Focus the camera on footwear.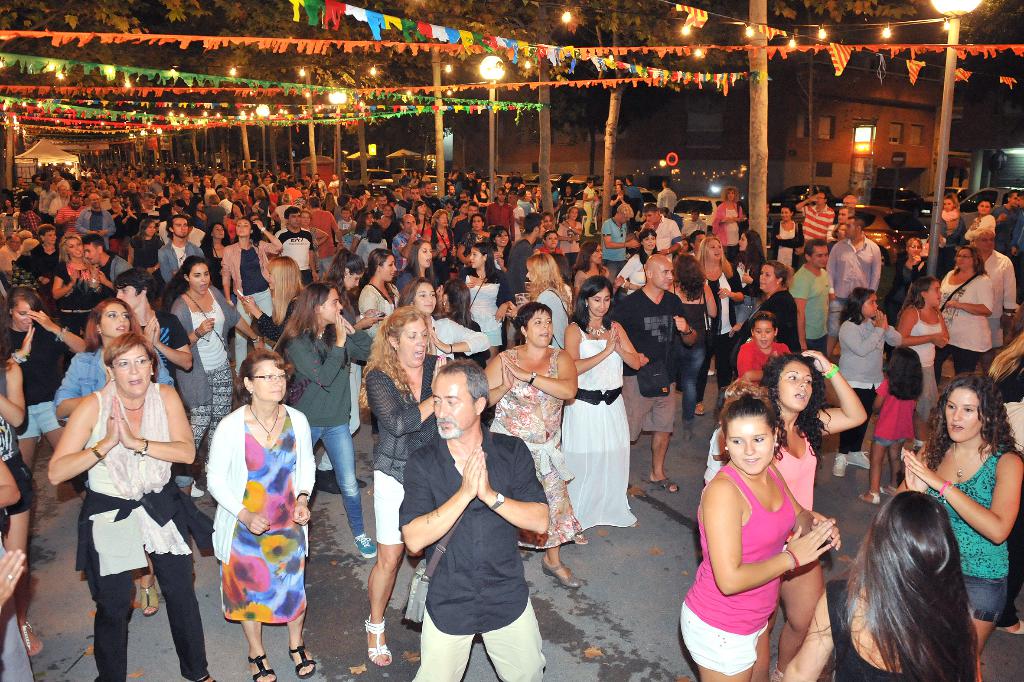
Focus region: (828, 453, 849, 479).
